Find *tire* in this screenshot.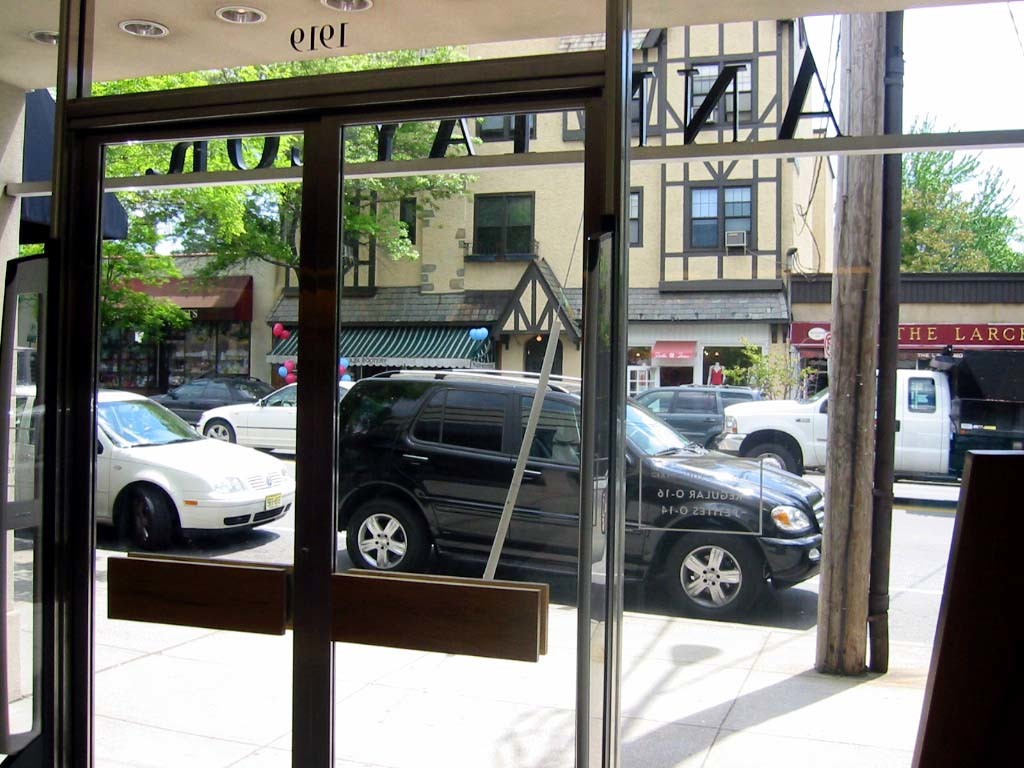
The bounding box for *tire* is (128, 494, 172, 553).
